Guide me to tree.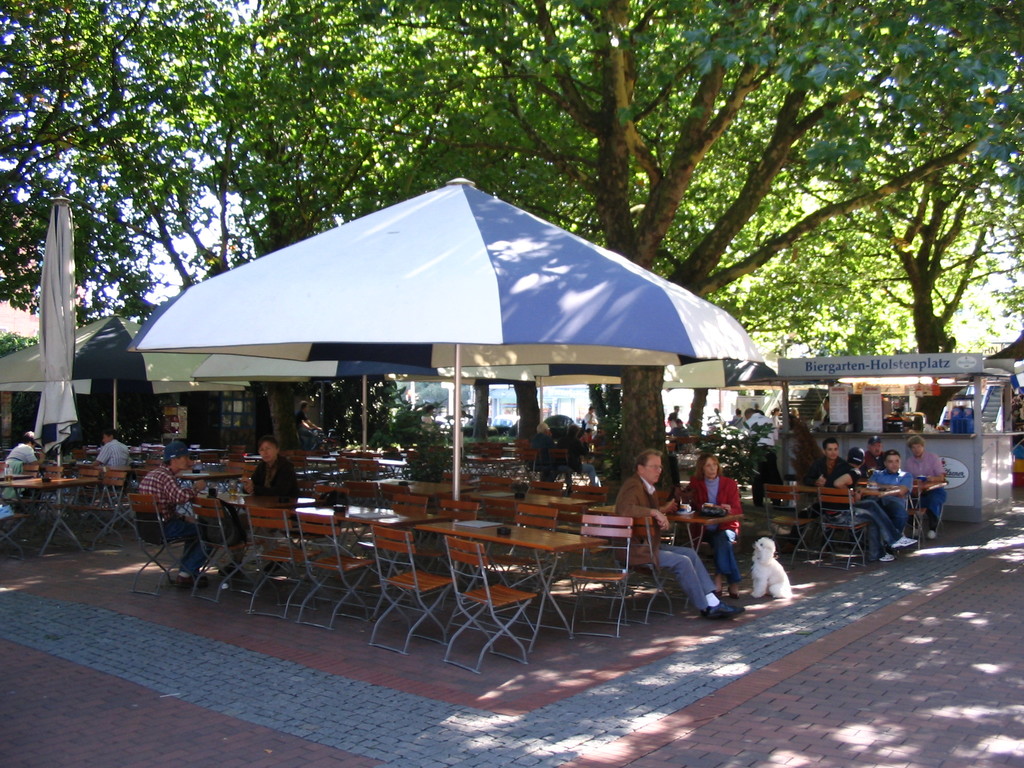
Guidance: left=0, top=0, right=253, bottom=330.
